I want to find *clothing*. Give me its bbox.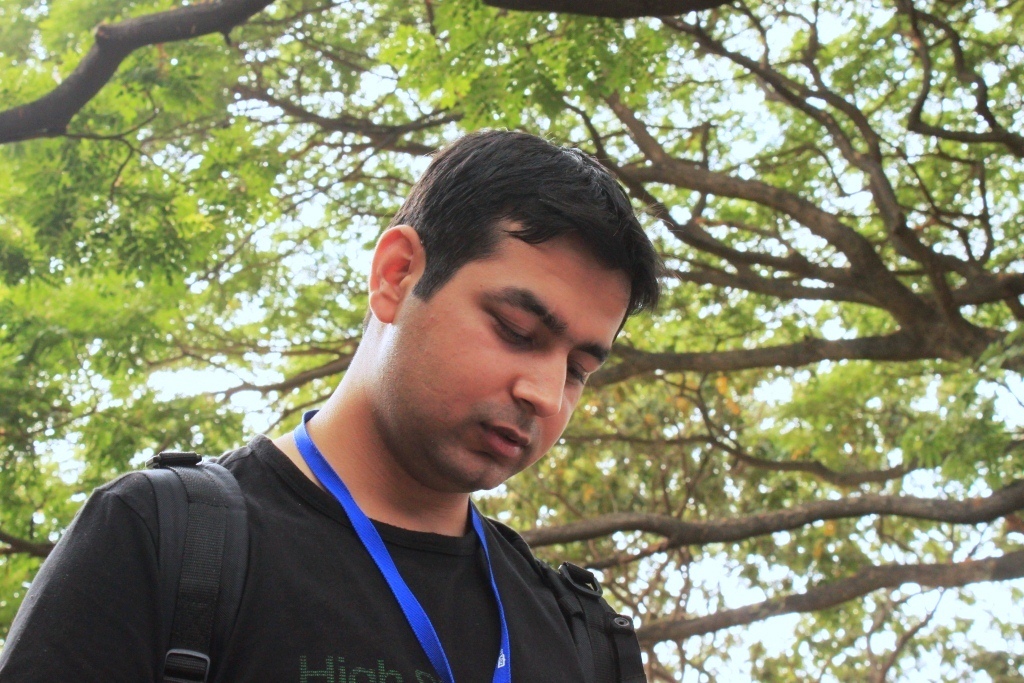
crop(36, 386, 667, 680).
